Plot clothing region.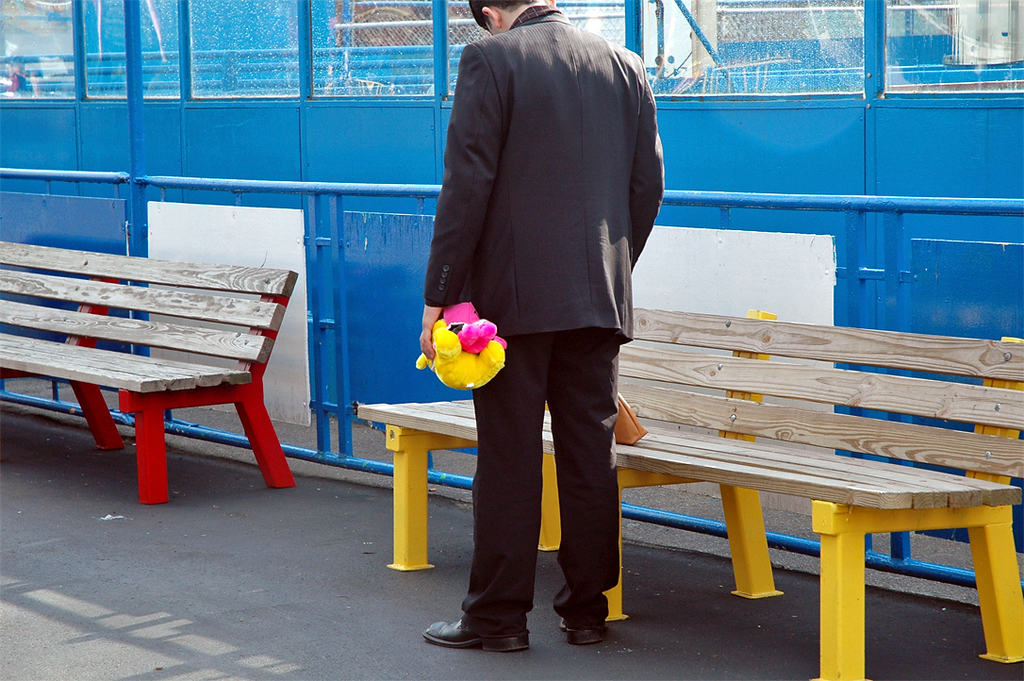
Plotted at 426, 0, 660, 567.
